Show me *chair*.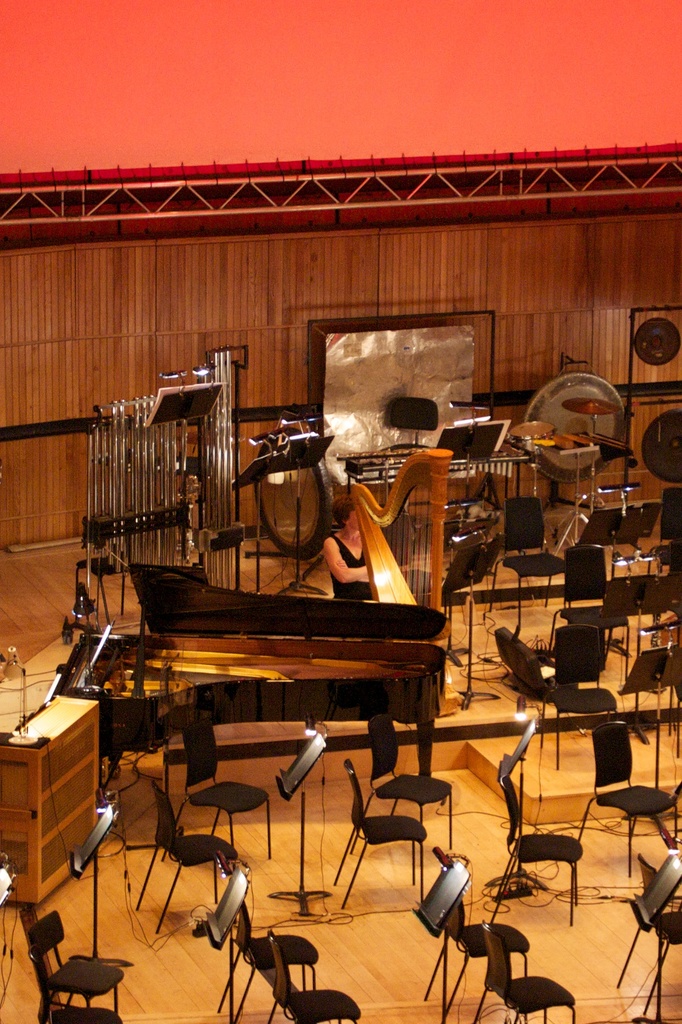
*chair* is here: Rect(166, 721, 272, 858).
